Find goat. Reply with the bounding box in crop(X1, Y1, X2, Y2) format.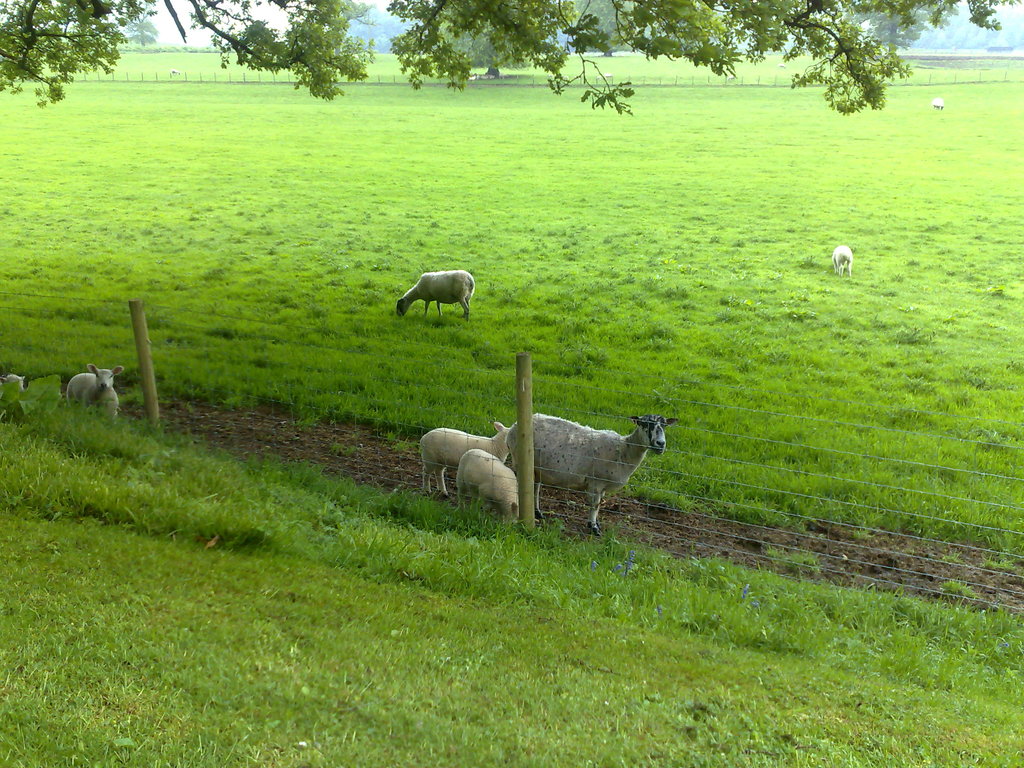
crop(390, 259, 484, 329).
